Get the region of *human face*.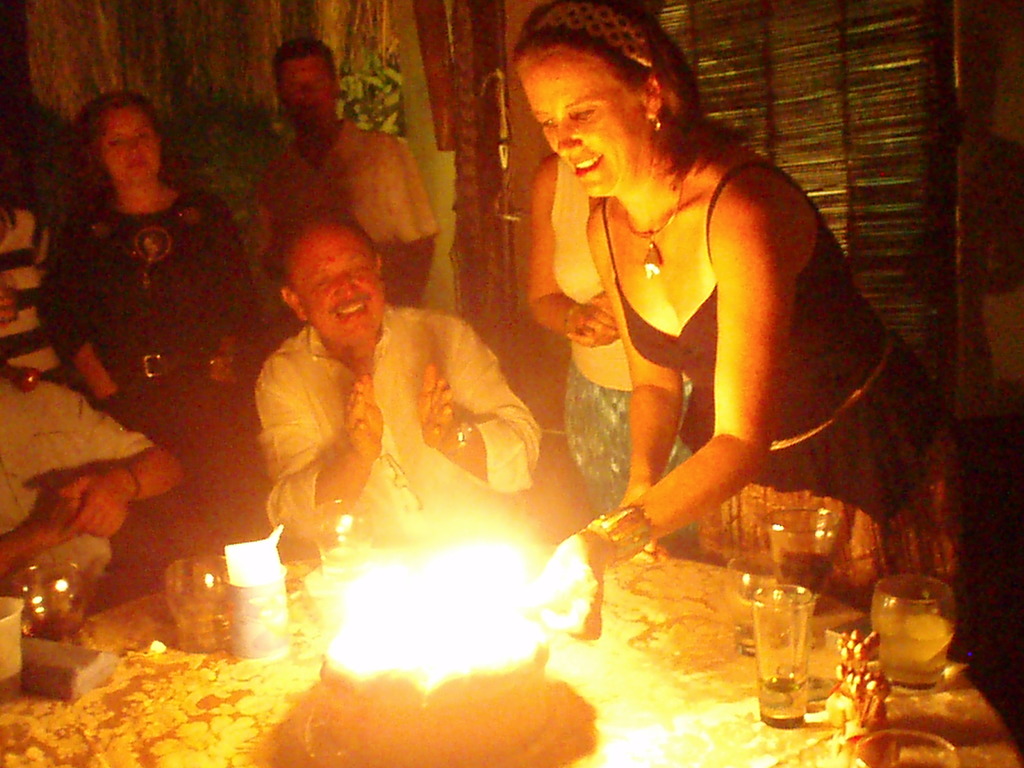
<box>282,59,333,126</box>.
